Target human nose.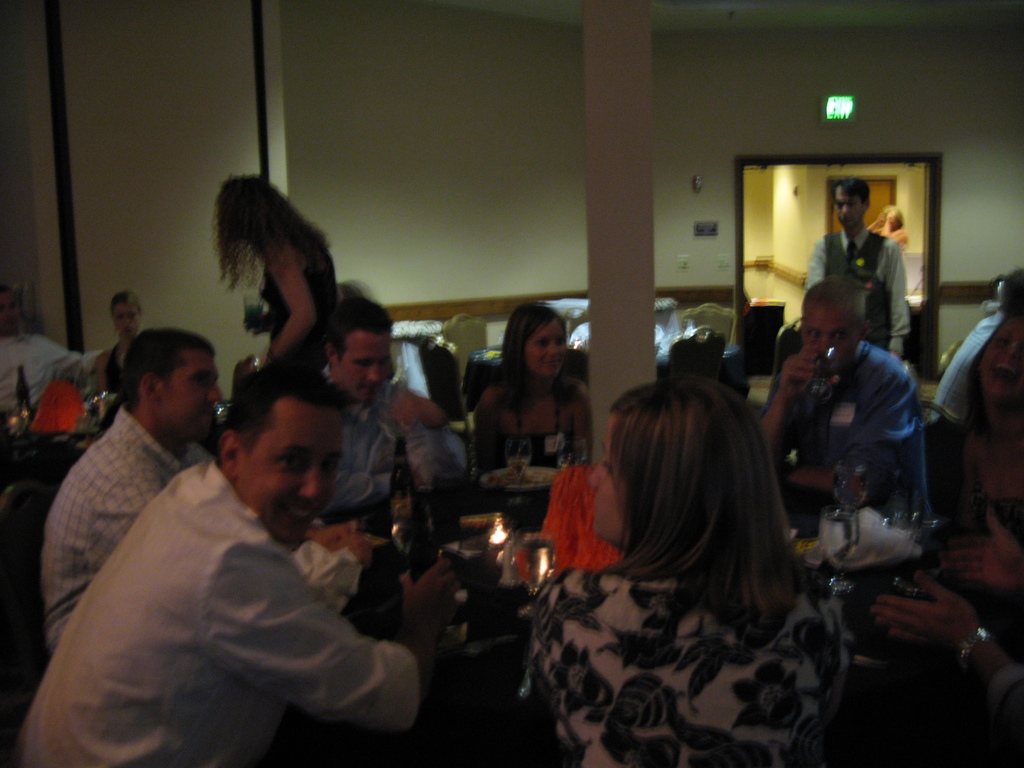
Target region: <box>1001,344,1018,365</box>.
